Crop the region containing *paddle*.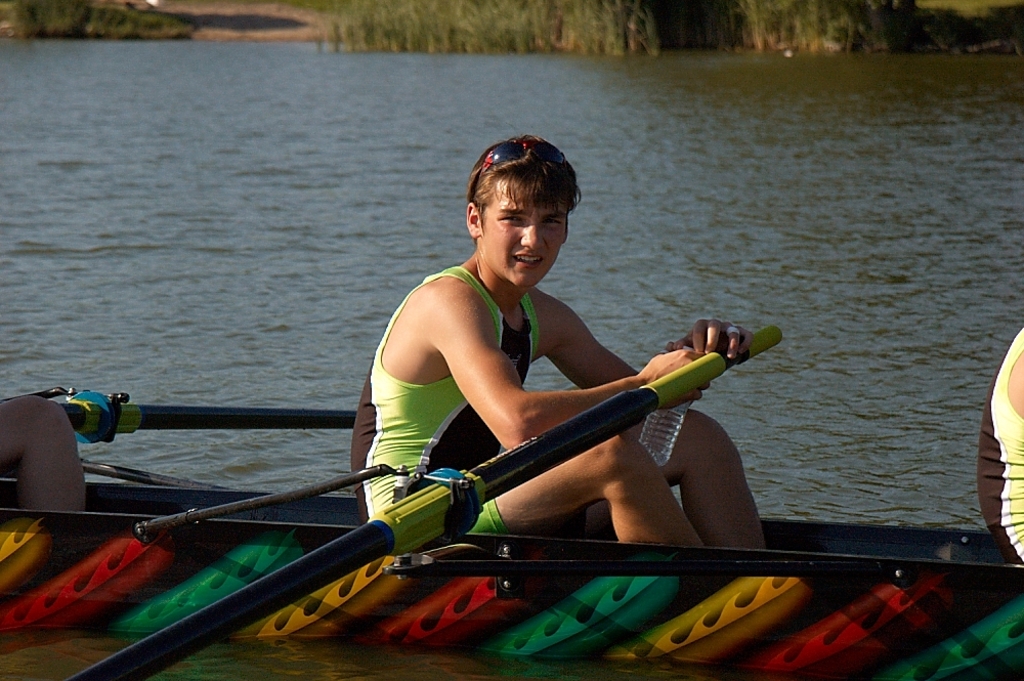
Crop region: bbox(68, 325, 786, 680).
